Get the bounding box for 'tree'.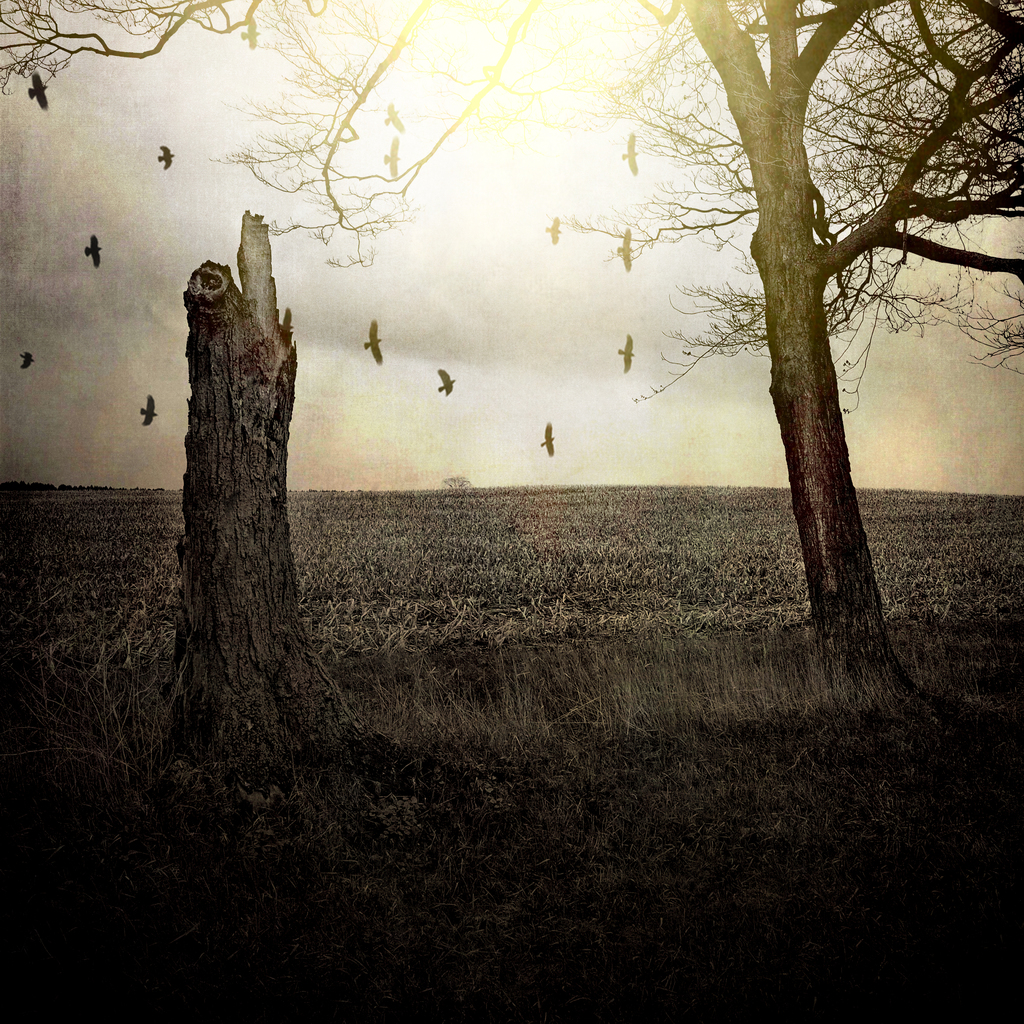
[0, 0, 541, 267].
